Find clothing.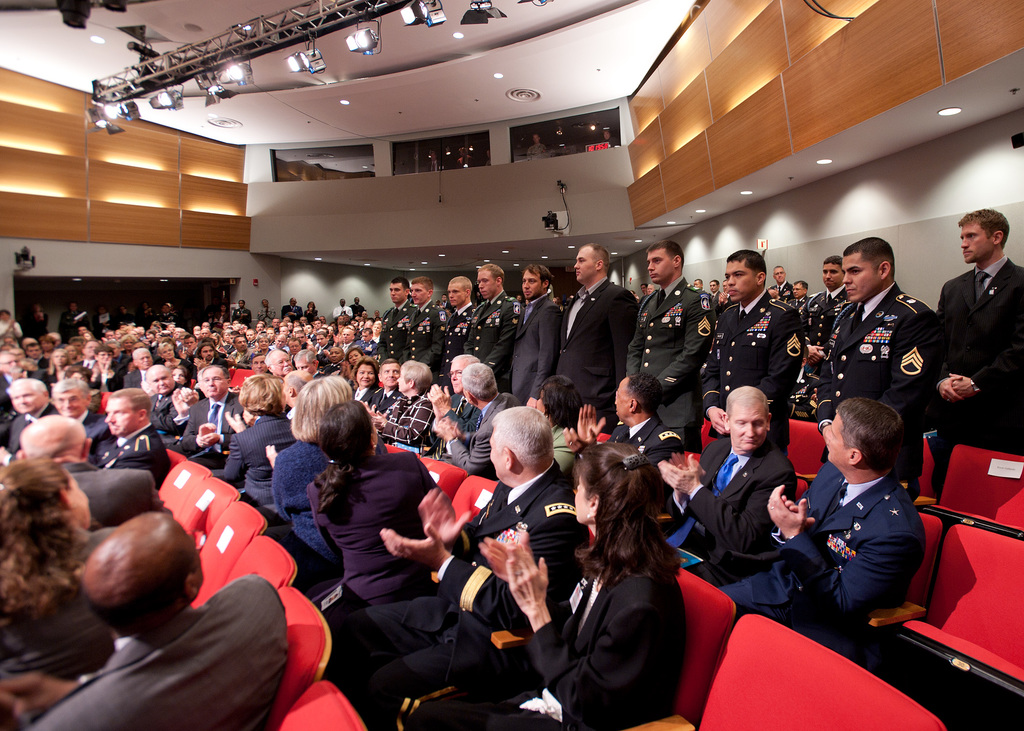
[231, 307, 255, 330].
